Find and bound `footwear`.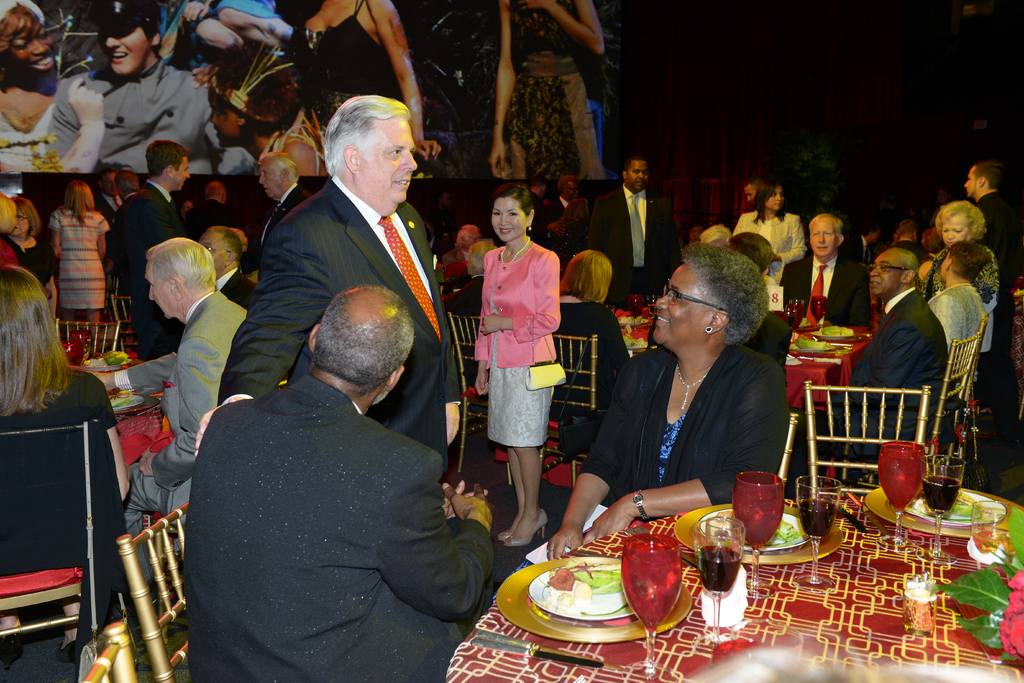
Bound: {"x1": 504, "y1": 504, "x2": 549, "y2": 548}.
